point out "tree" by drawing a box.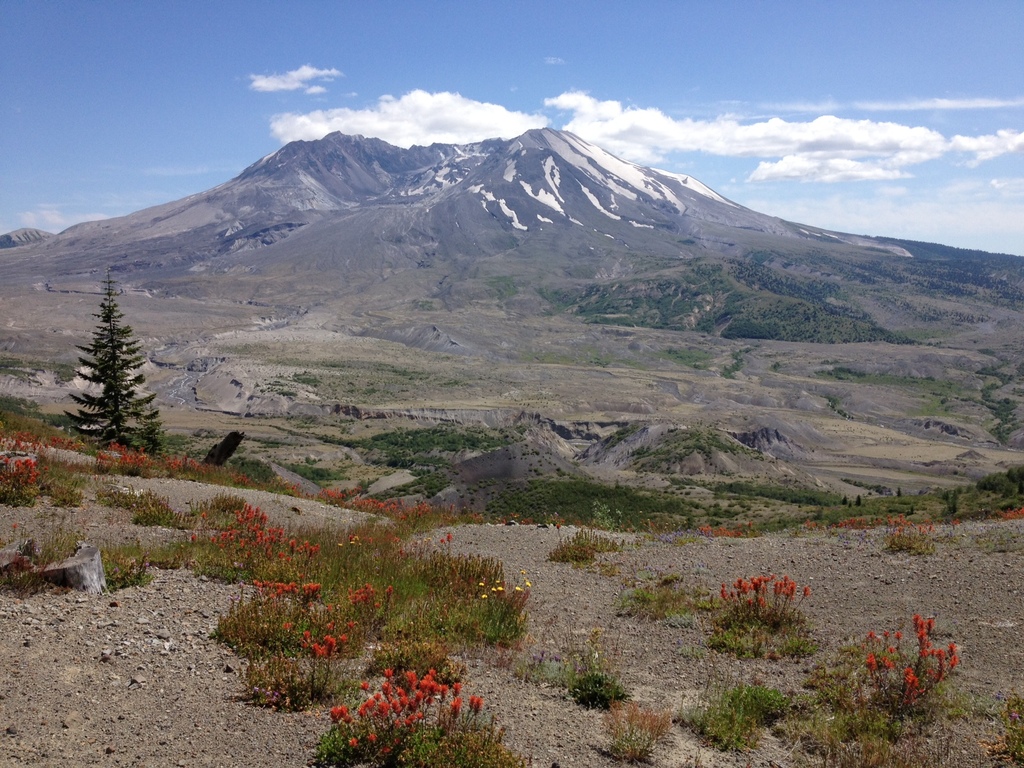
Rect(52, 269, 159, 461).
